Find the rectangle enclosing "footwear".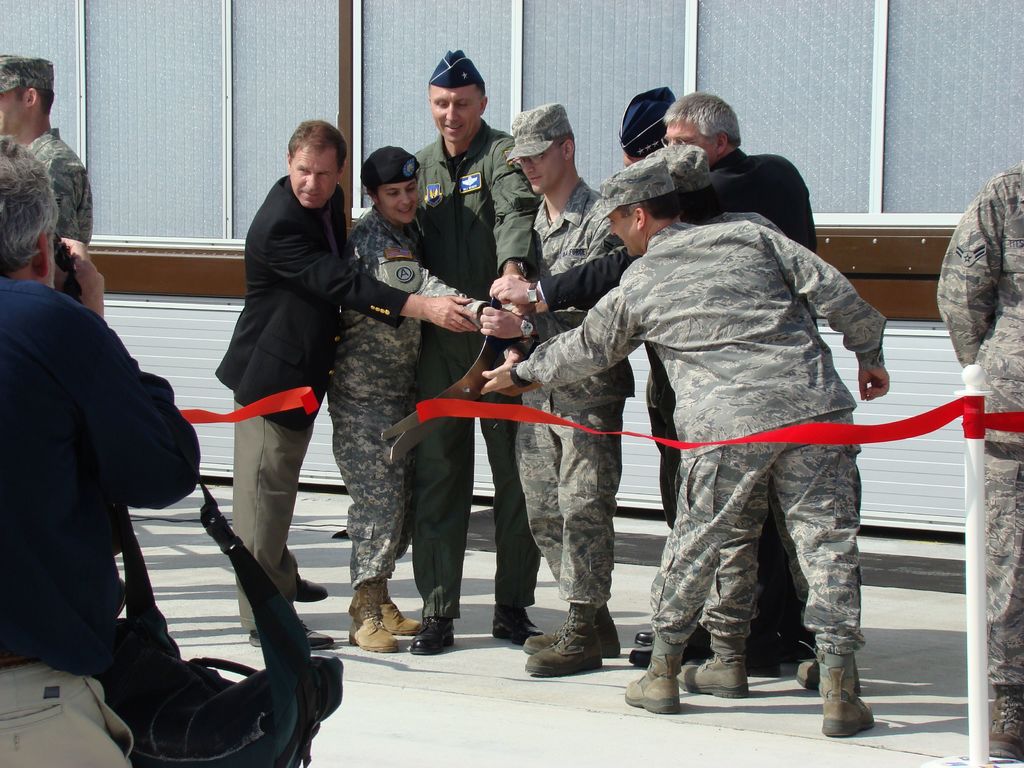
select_region(743, 624, 783, 676).
